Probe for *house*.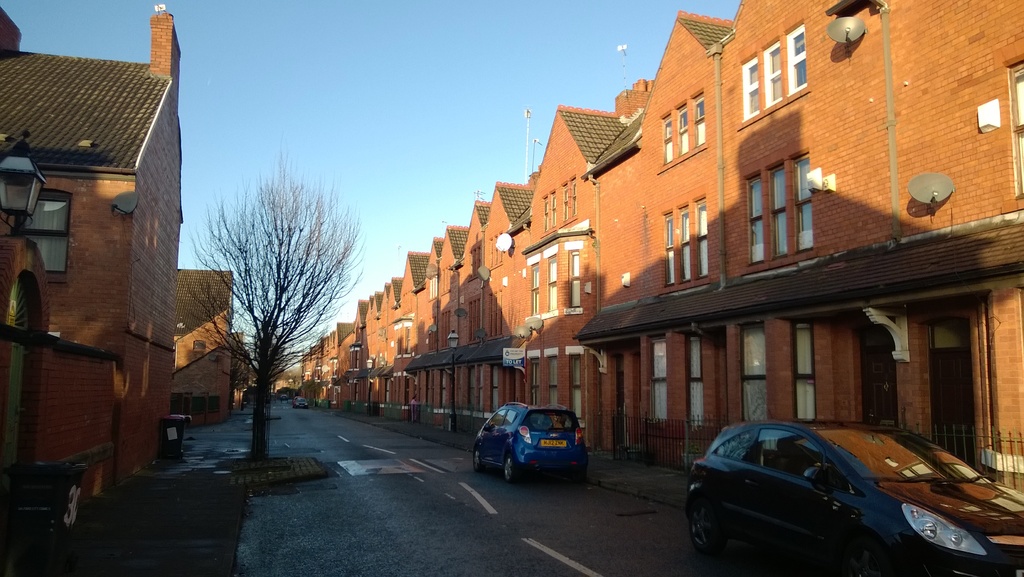
Probe result: {"left": 381, "top": 263, "right": 429, "bottom": 407}.
